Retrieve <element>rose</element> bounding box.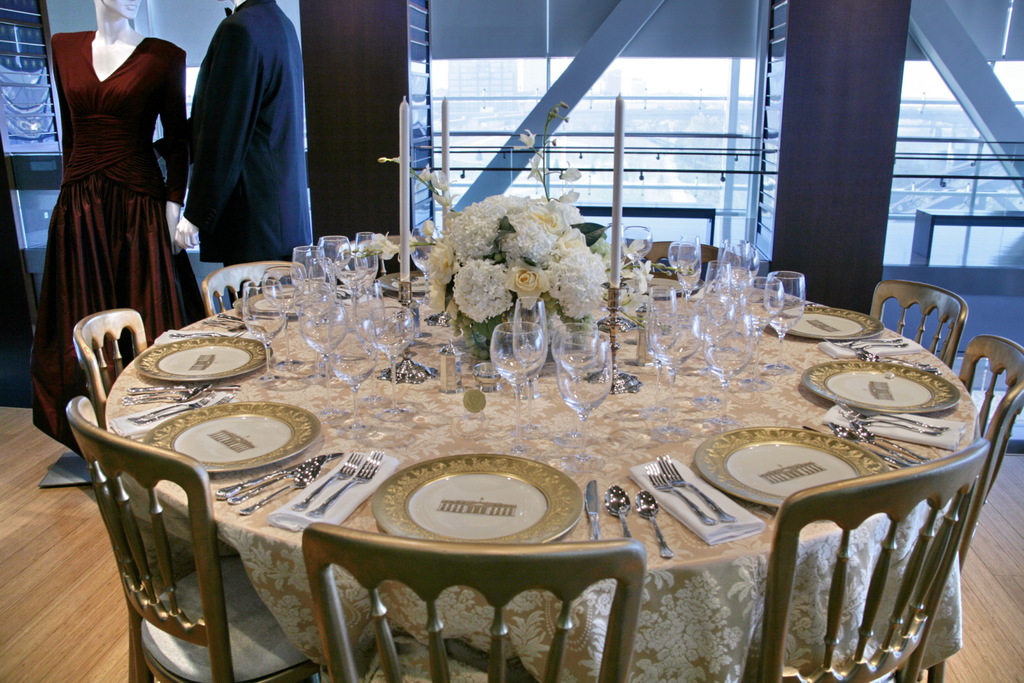
Bounding box: 556 223 588 254.
